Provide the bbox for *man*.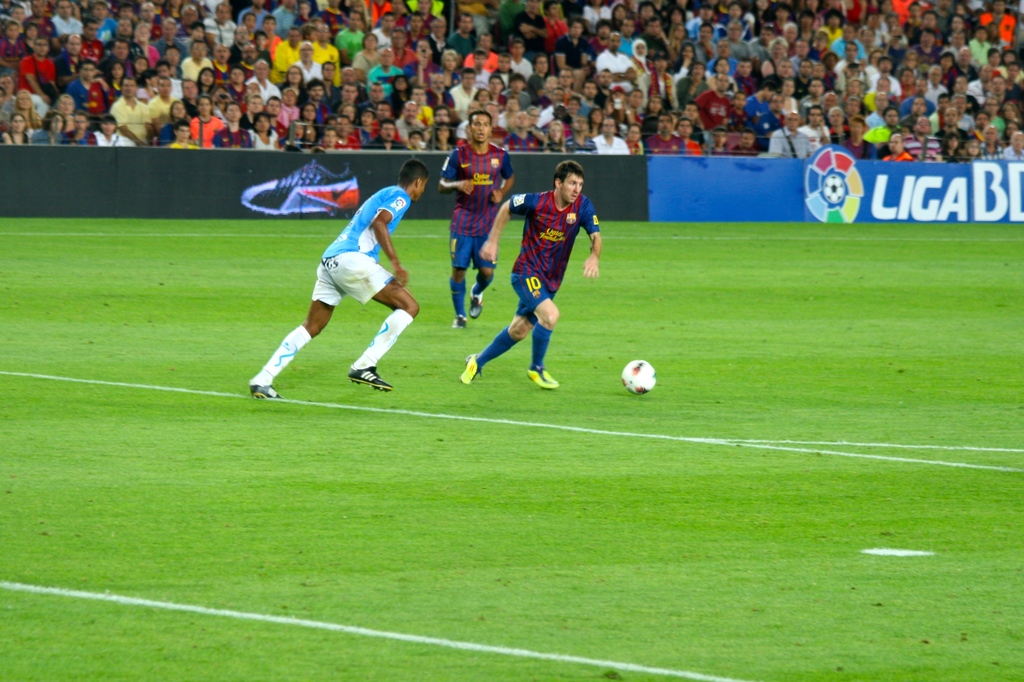
region(370, 9, 397, 49).
